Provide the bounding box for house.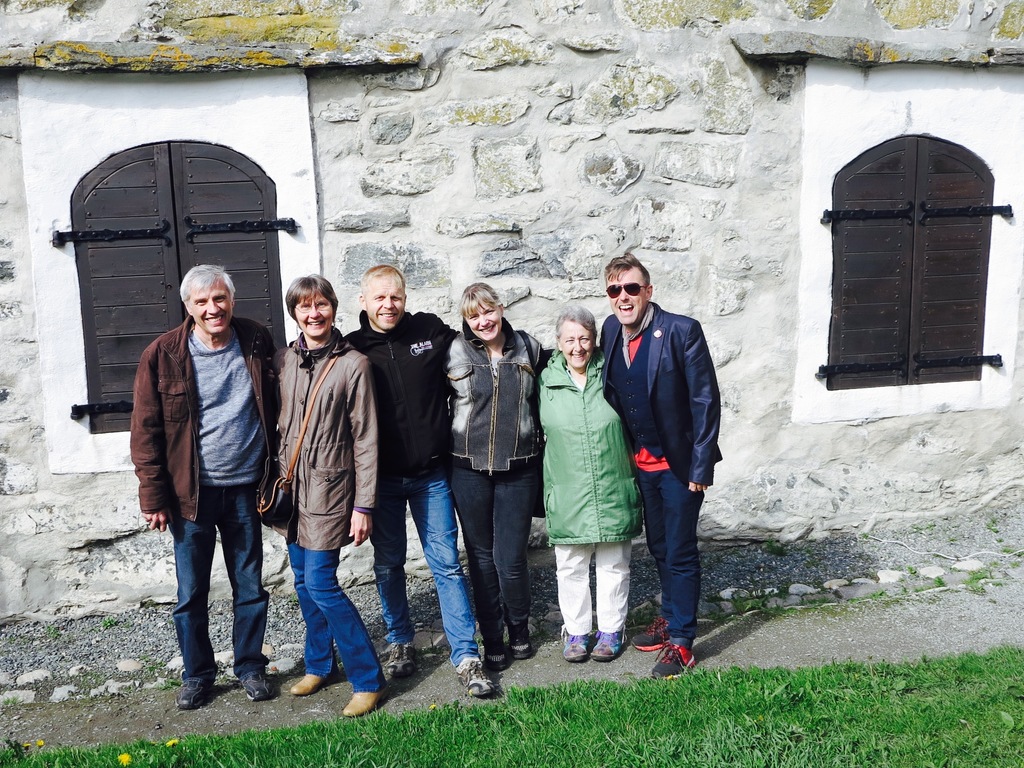
bbox=[0, 0, 1023, 627].
